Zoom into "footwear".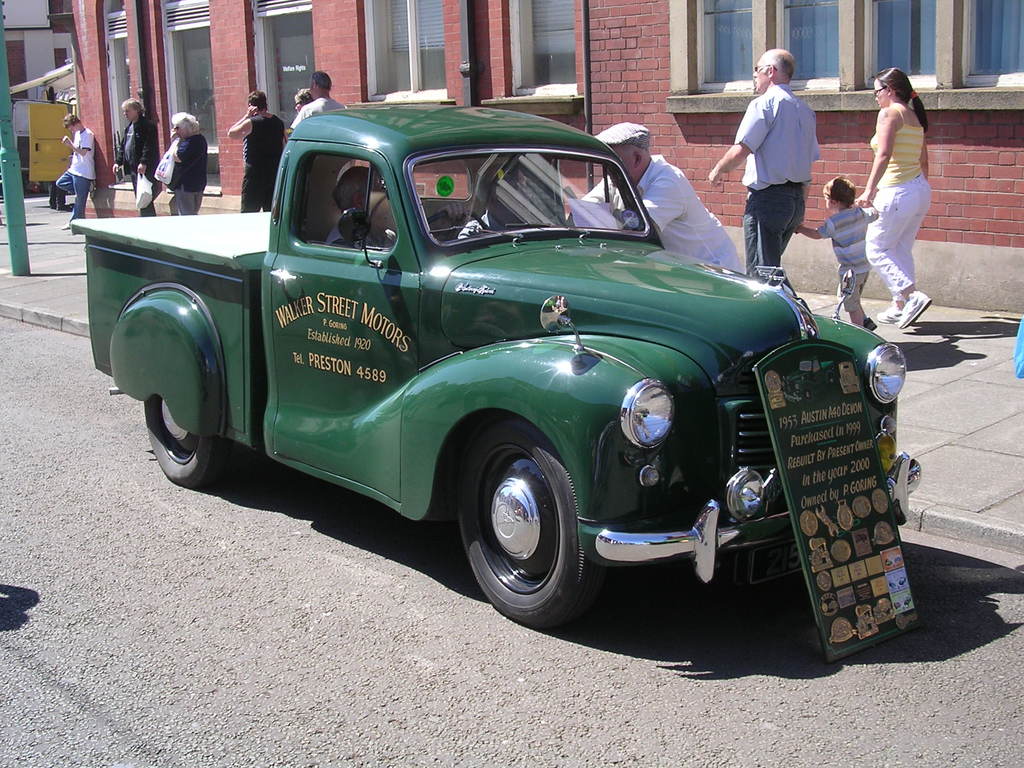
Zoom target: <bbox>876, 304, 907, 325</bbox>.
